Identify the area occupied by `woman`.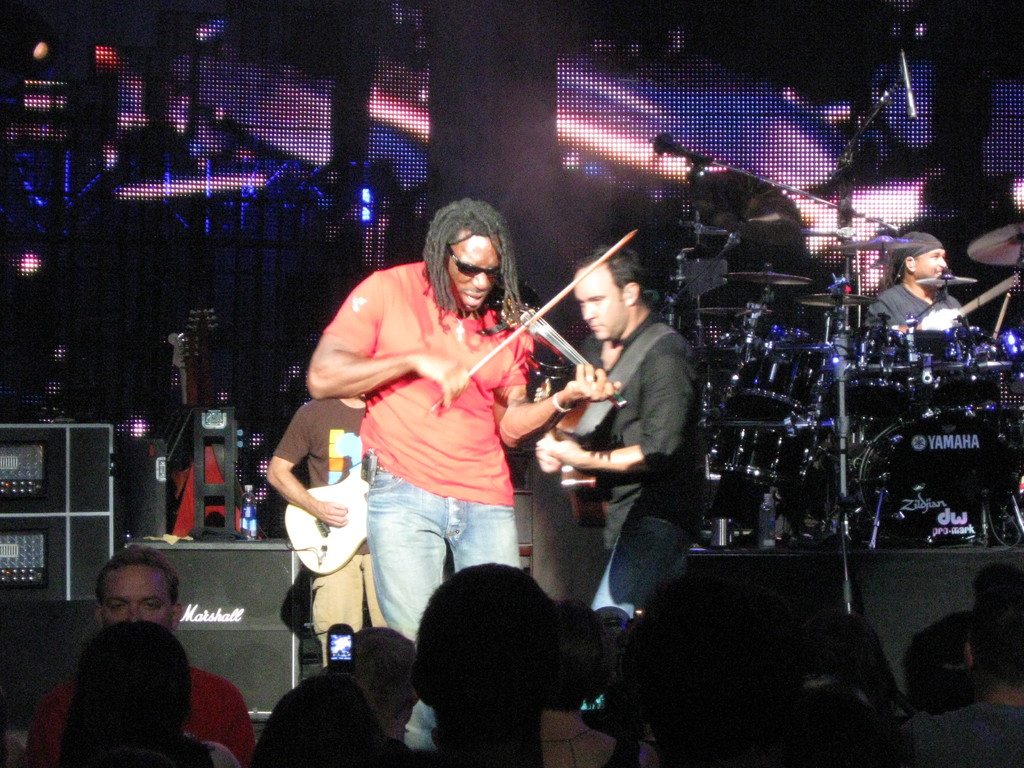
Area: {"left": 59, "top": 624, "right": 241, "bottom": 767}.
